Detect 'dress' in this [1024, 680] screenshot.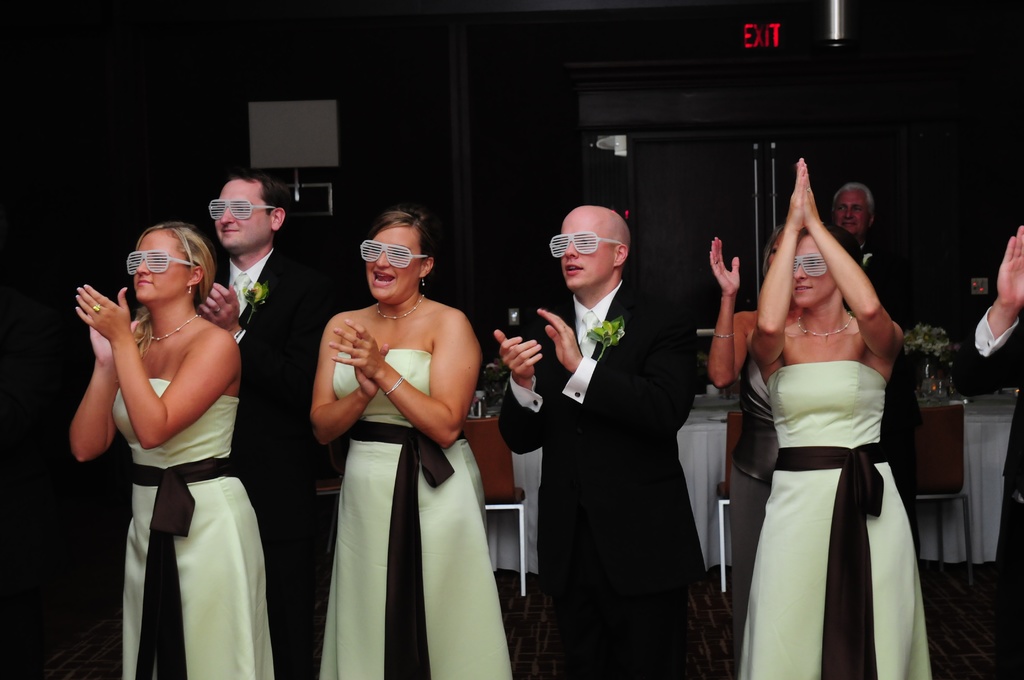
Detection: select_region(729, 362, 778, 633).
